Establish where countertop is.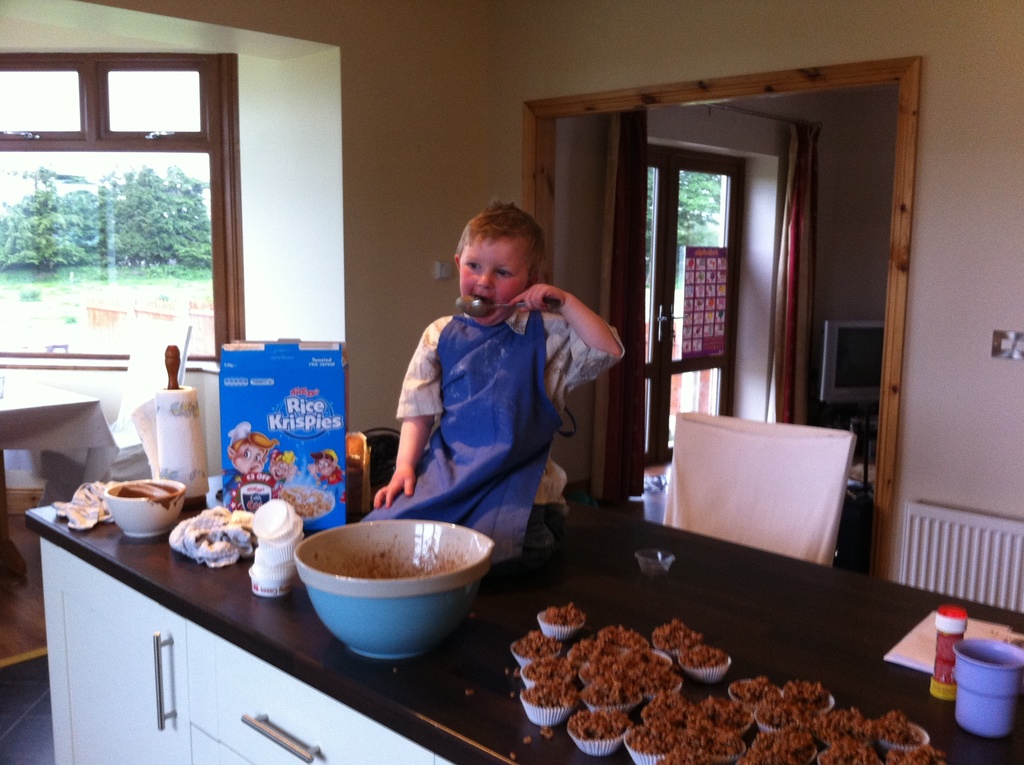
Established at [27,433,1023,764].
